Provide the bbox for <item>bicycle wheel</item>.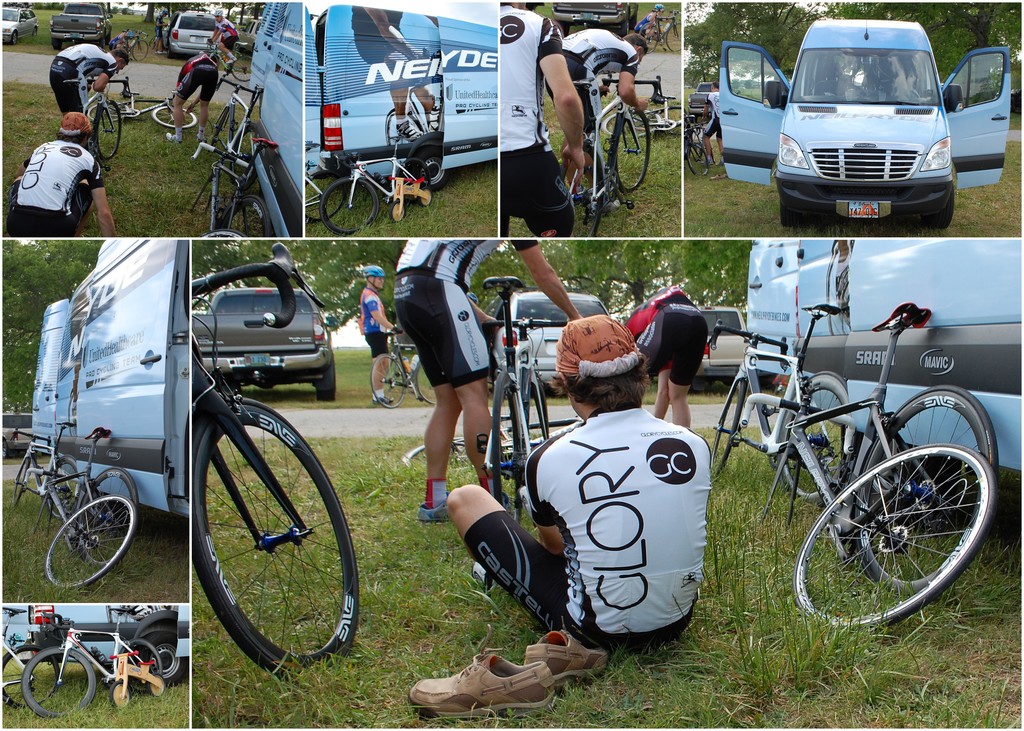
[left=712, top=377, right=752, bottom=477].
